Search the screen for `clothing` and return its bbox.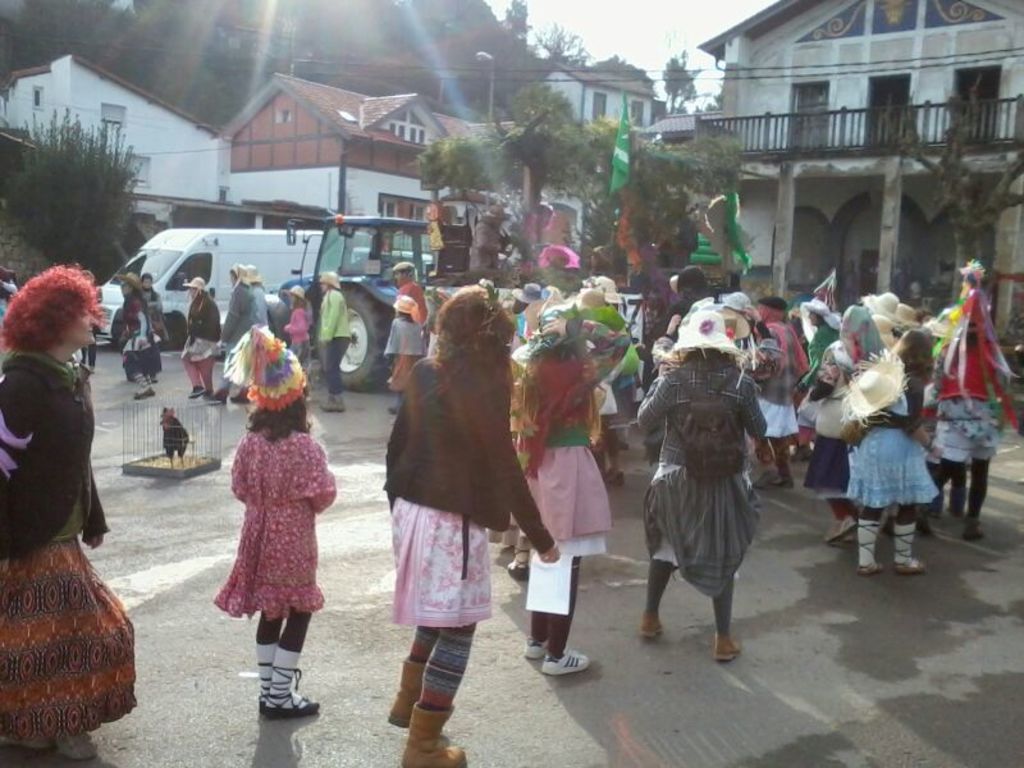
Found: Rect(393, 274, 425, 342).
